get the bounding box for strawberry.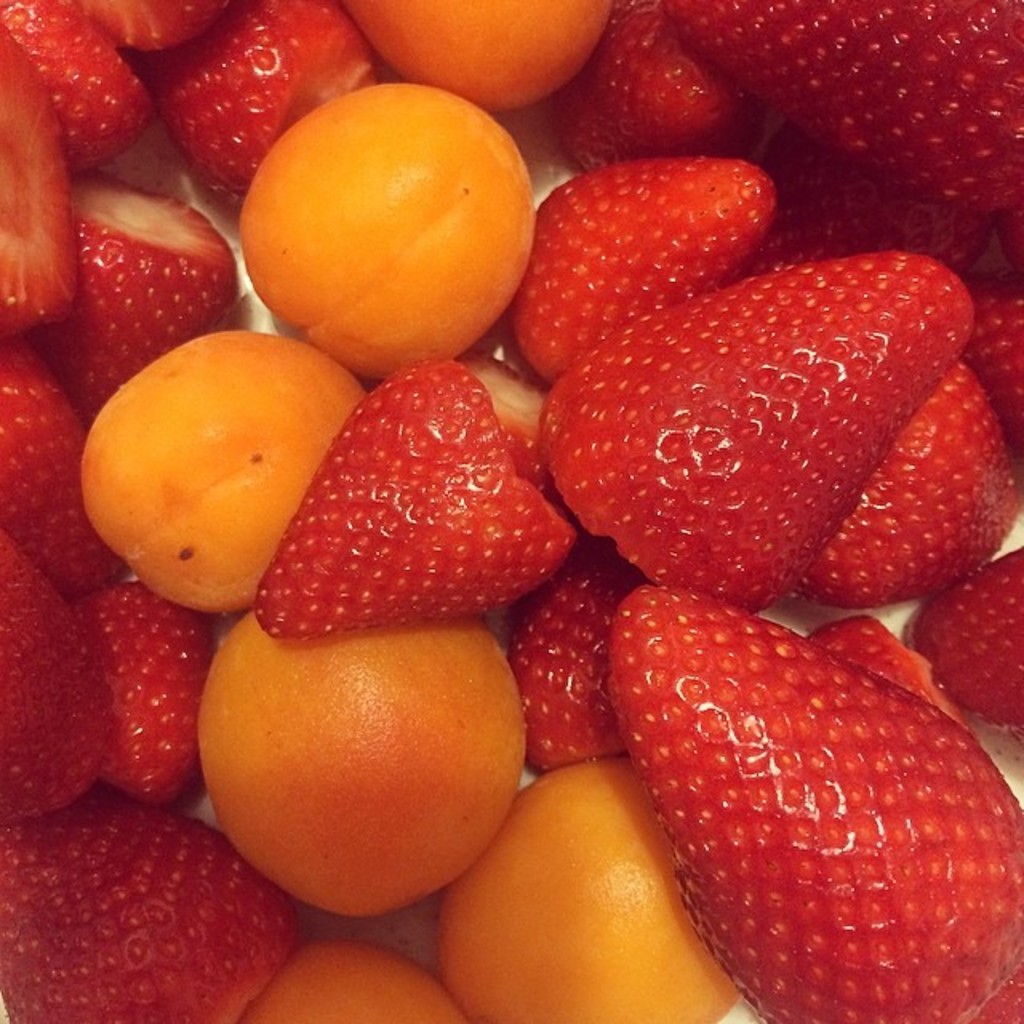
245/358/568/650.
